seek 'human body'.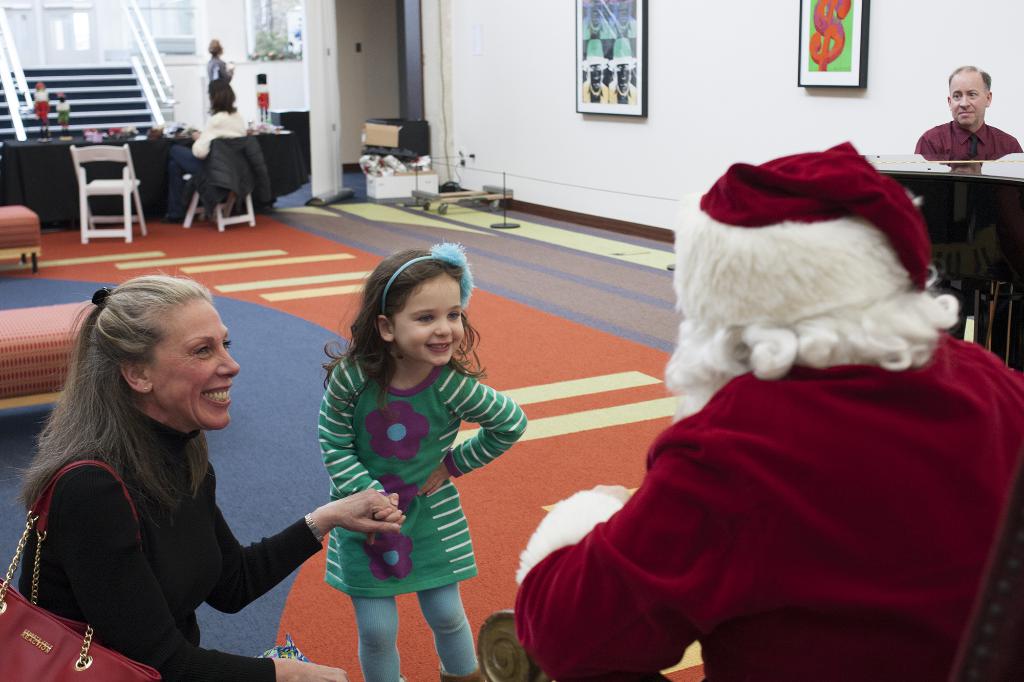
Rect(911, 58, 1021, 178).
